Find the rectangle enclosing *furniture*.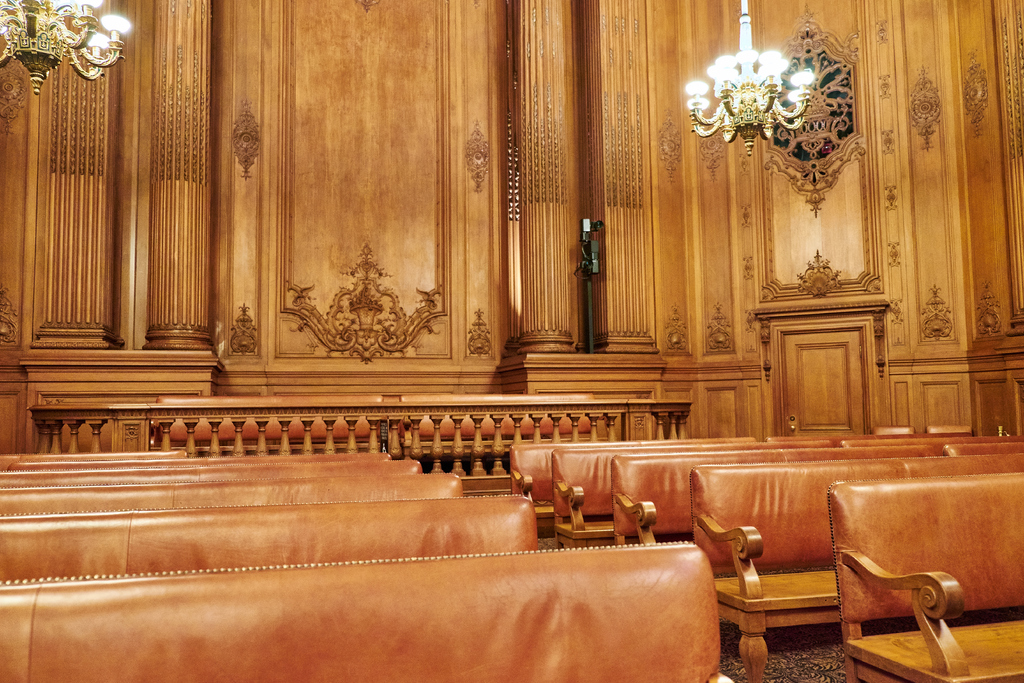
[156, 395, 385, 445].
